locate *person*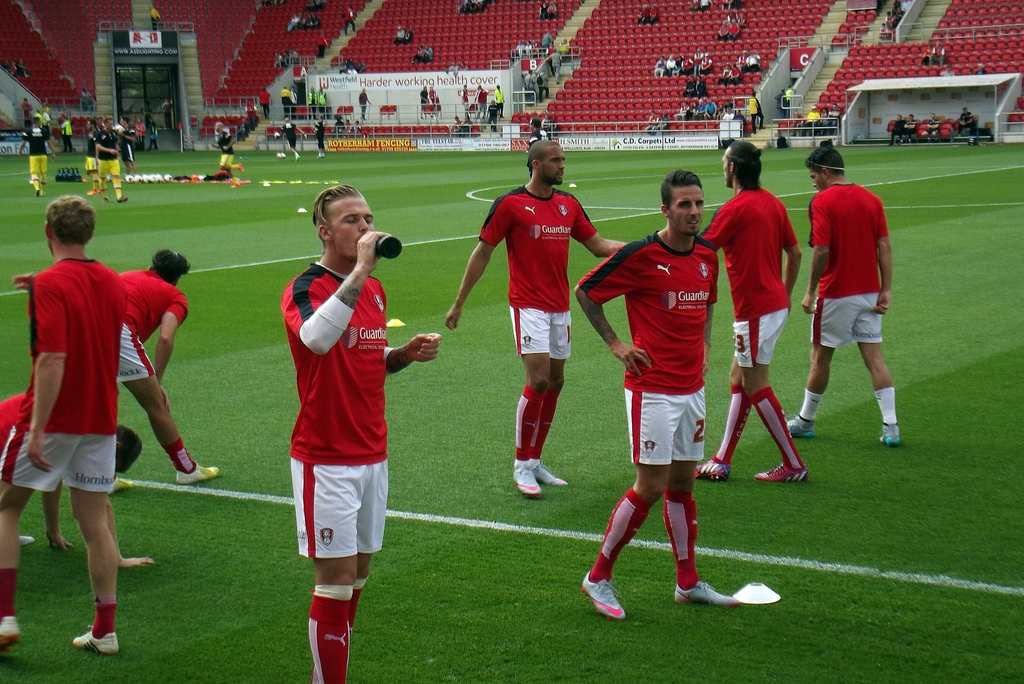
(0, 195, 127, 655)
